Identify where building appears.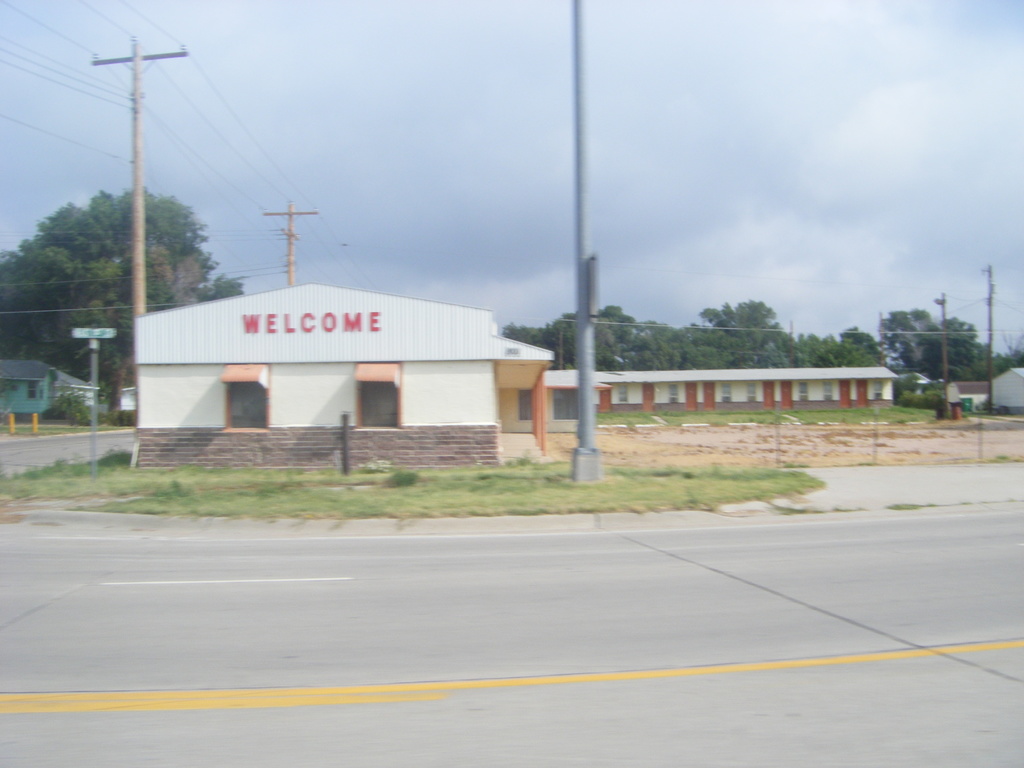
Appears at BBox(0, 358, 101, 428).
